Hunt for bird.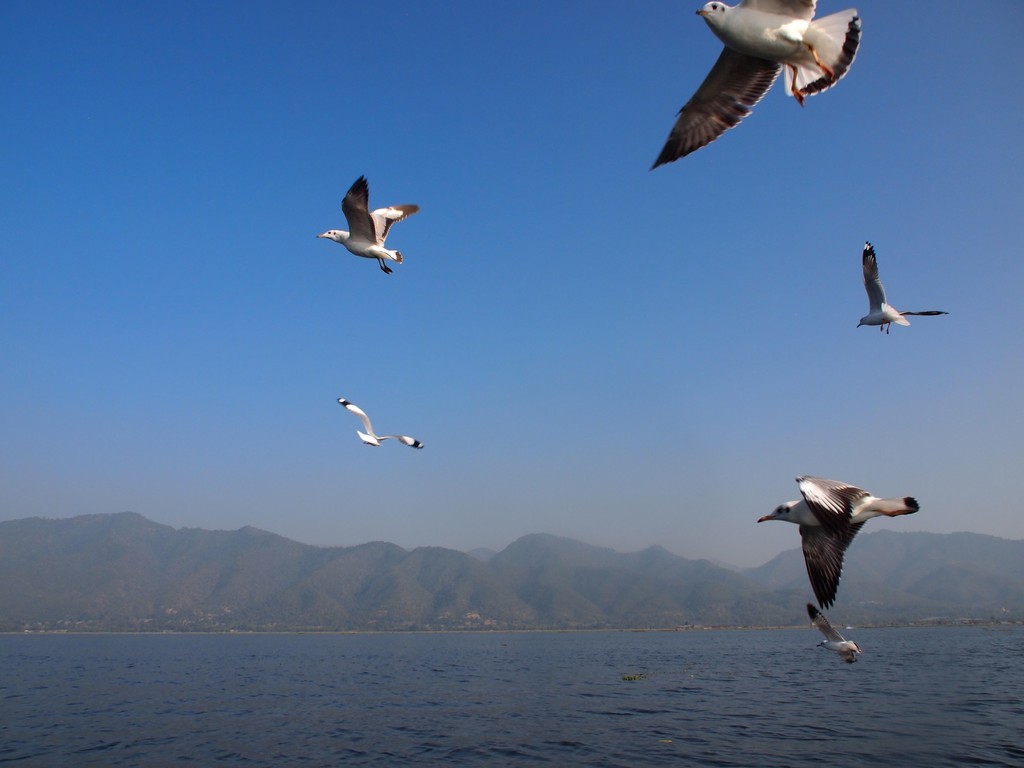
Hunted down at 342,397,427,450.
